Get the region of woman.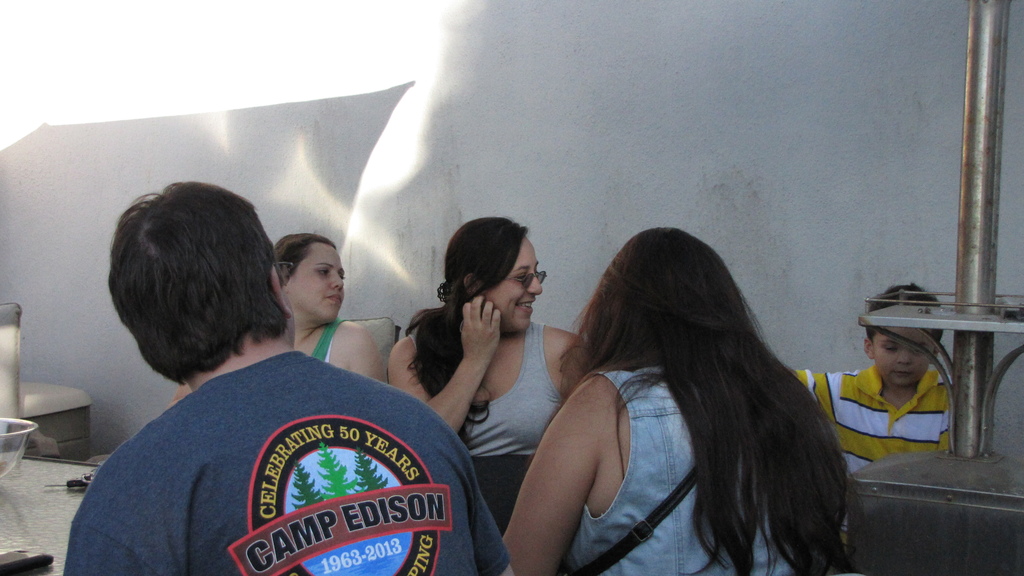
box(167, 232, 387, 410).
